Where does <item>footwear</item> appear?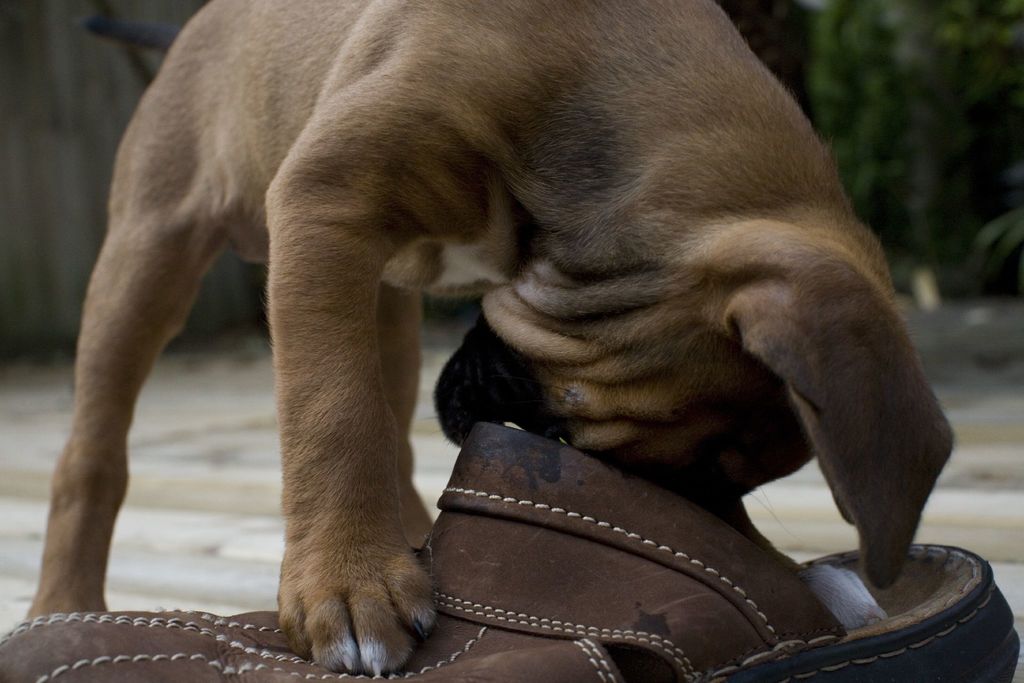
Appears at {"left": 0, "top": 419, "right": 1023, "bottom": 682}.
